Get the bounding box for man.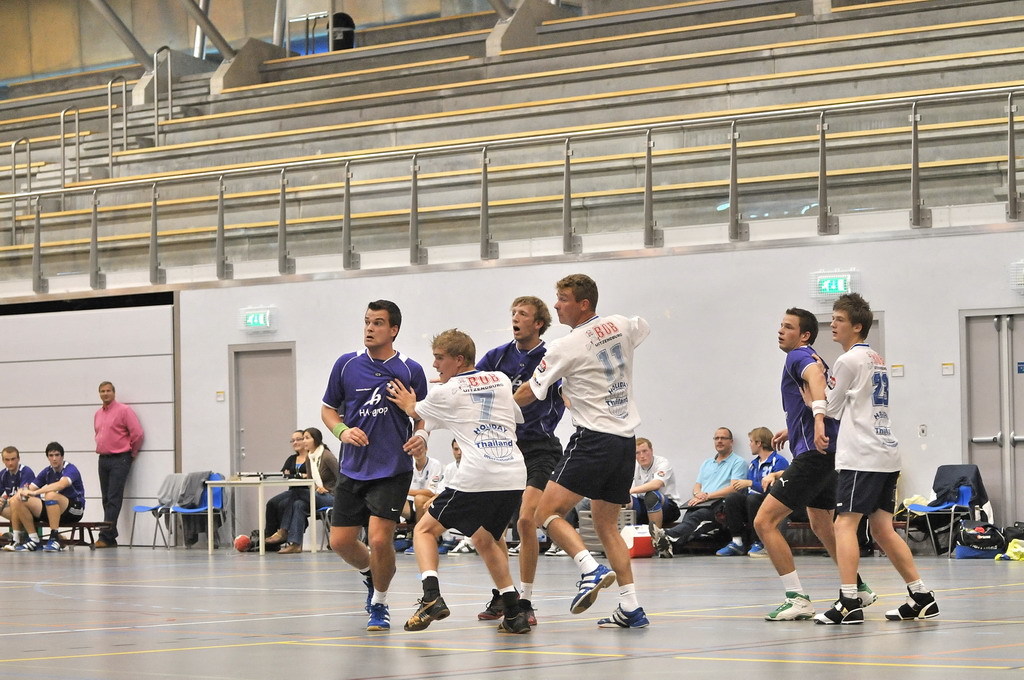
{"left": 8, "top": 442, "right": 87, "bottom": 555}.
